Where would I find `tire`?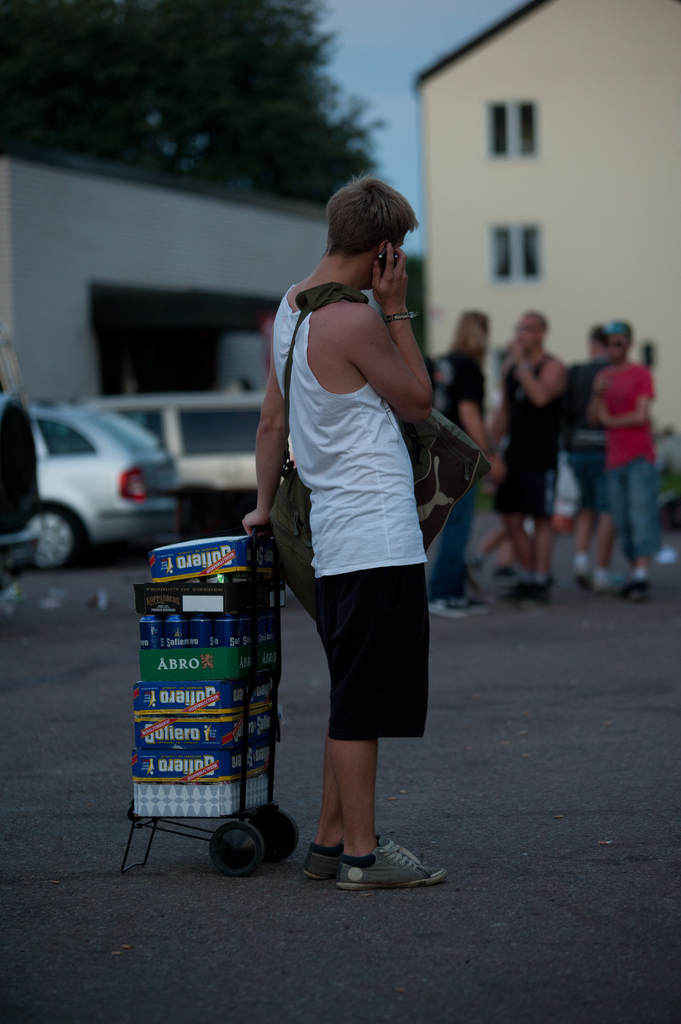
At (x1=248, y1=803, x2=302, y2=855).
